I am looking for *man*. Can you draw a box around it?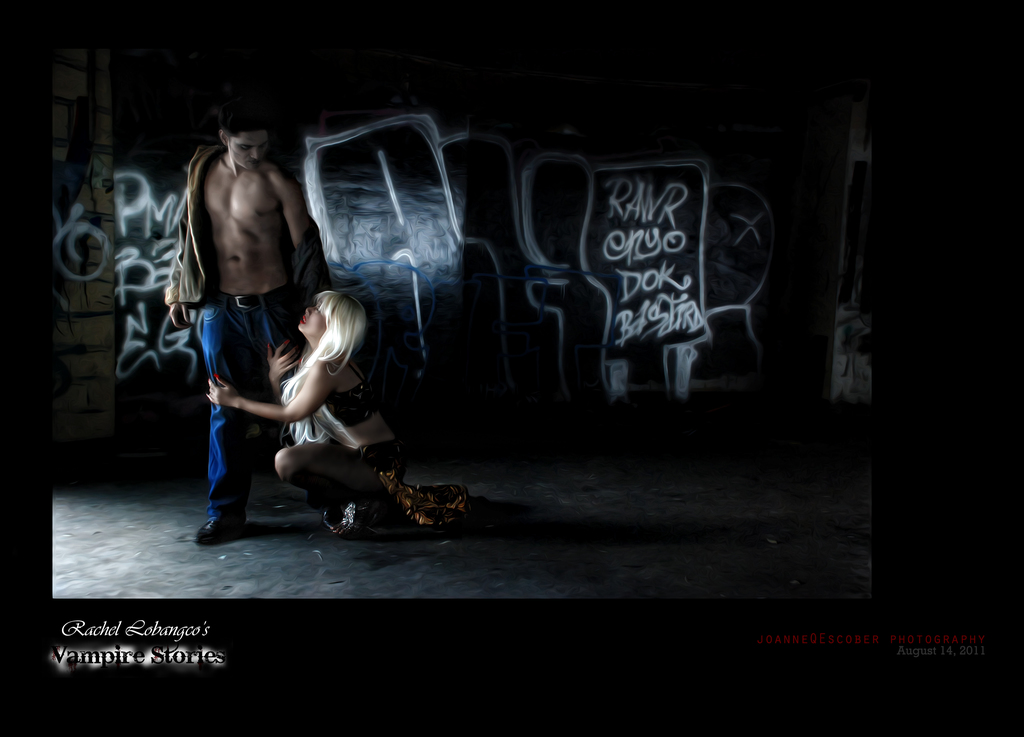
Sure, the bounding box is [163,115,340,551].
